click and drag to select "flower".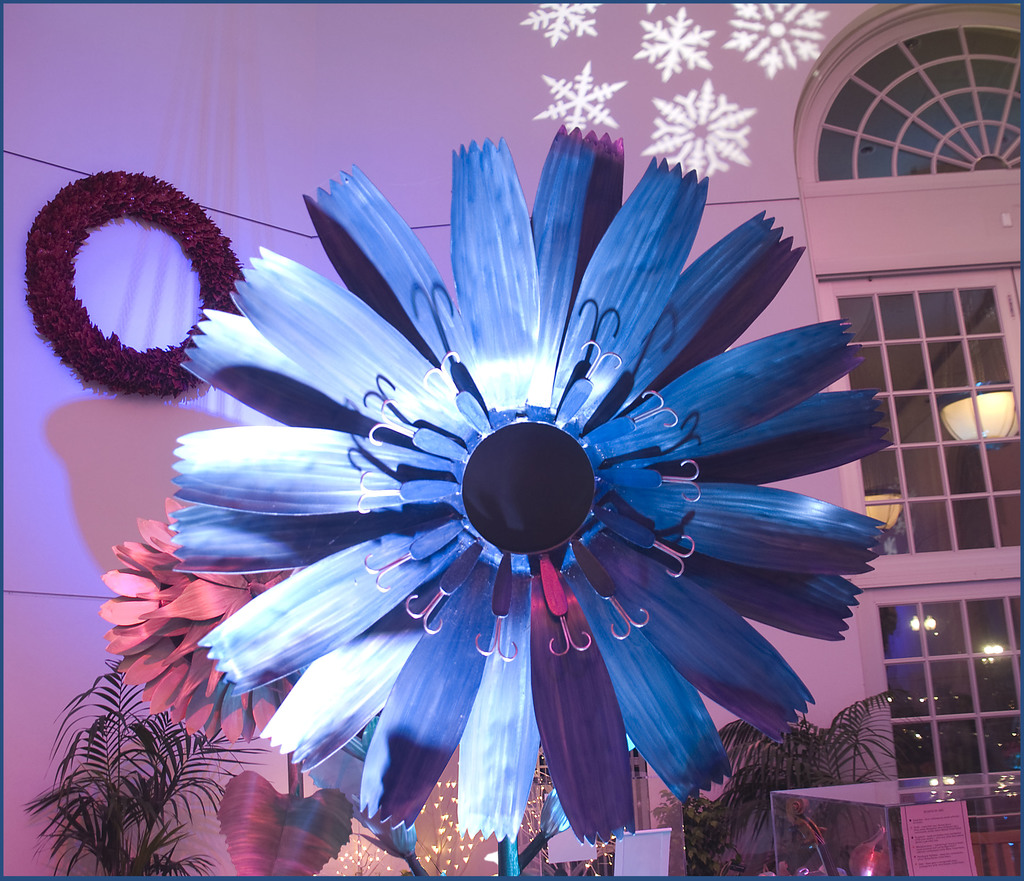
Selection: detection(171, 137, 899, 844).
